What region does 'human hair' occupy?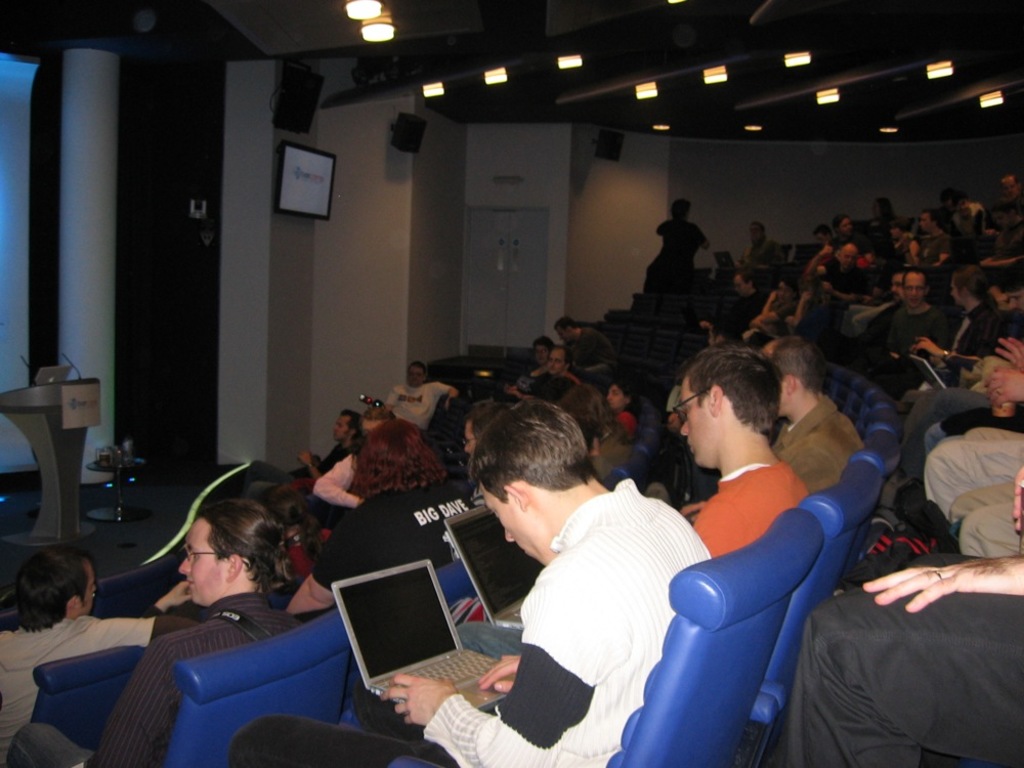
box(878, 197, 899, 222).
